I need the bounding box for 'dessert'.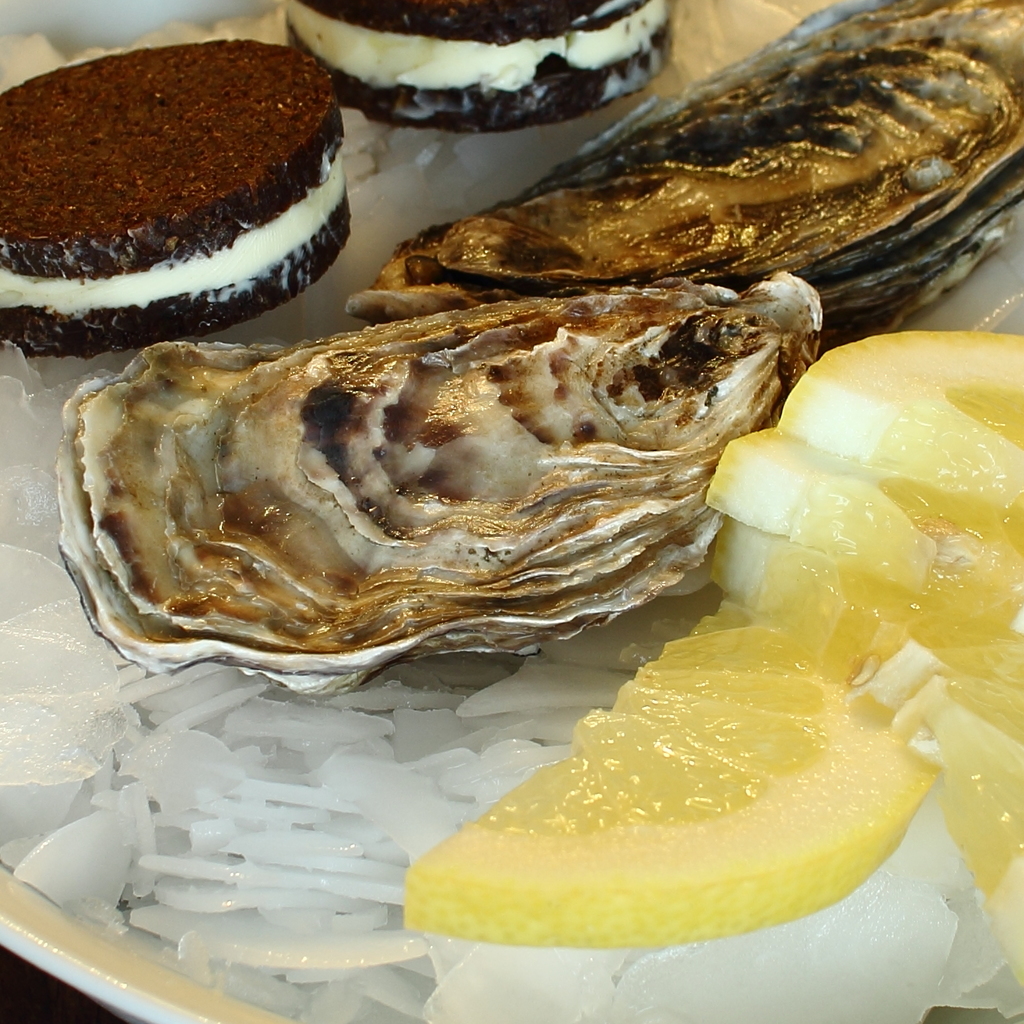
Here it is: 16,42,370,361.
